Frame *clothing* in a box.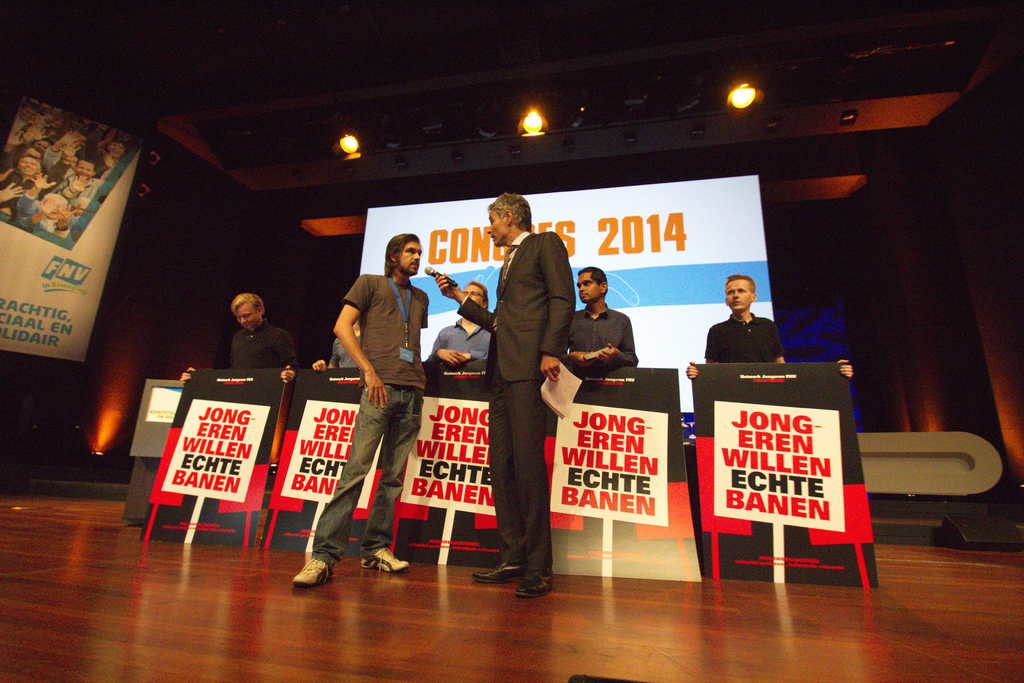
x1=454 y1=228 x2=576 y2=571.
